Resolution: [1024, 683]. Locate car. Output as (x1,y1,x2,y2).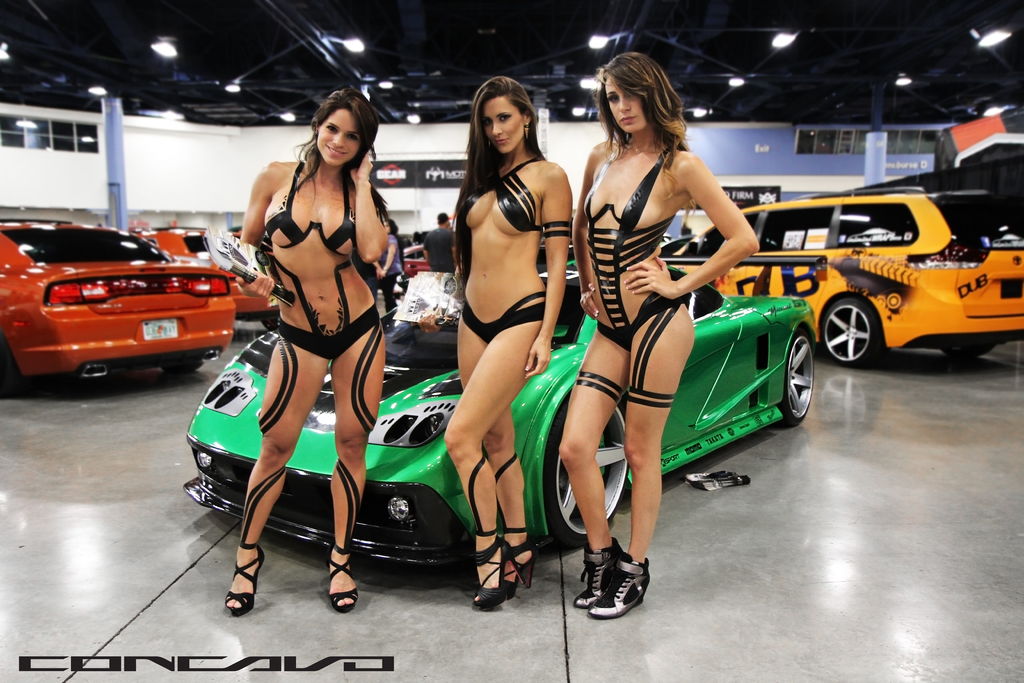
(175,252,820,586).
